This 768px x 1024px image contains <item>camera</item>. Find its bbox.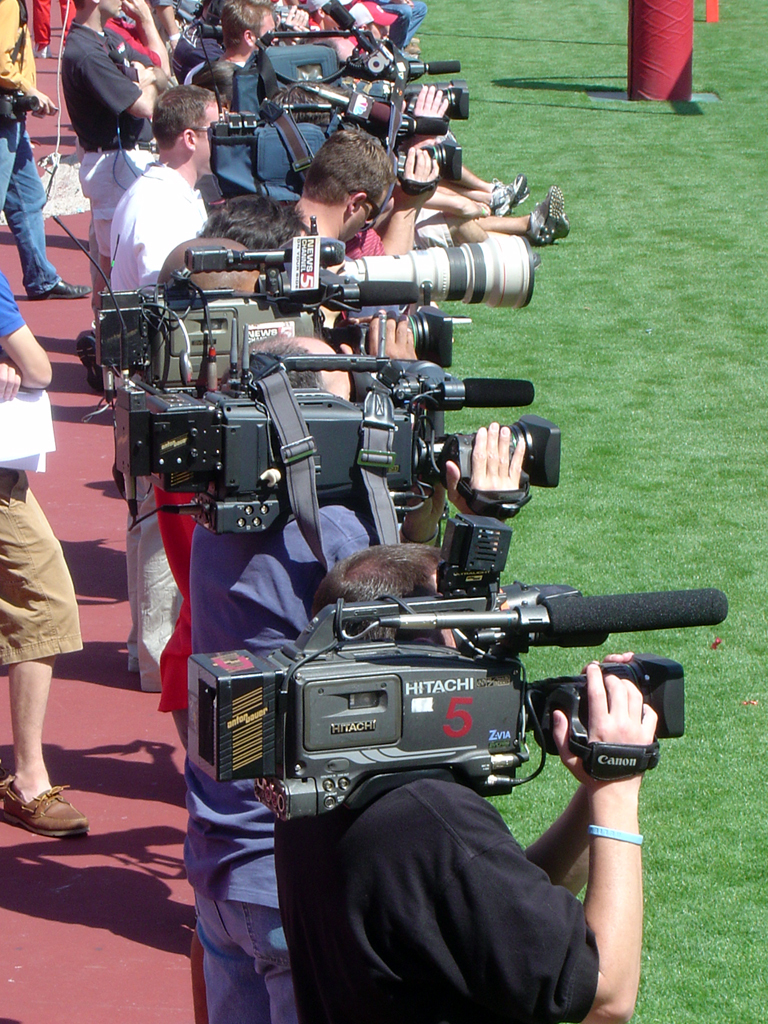
193 100 465 219.
